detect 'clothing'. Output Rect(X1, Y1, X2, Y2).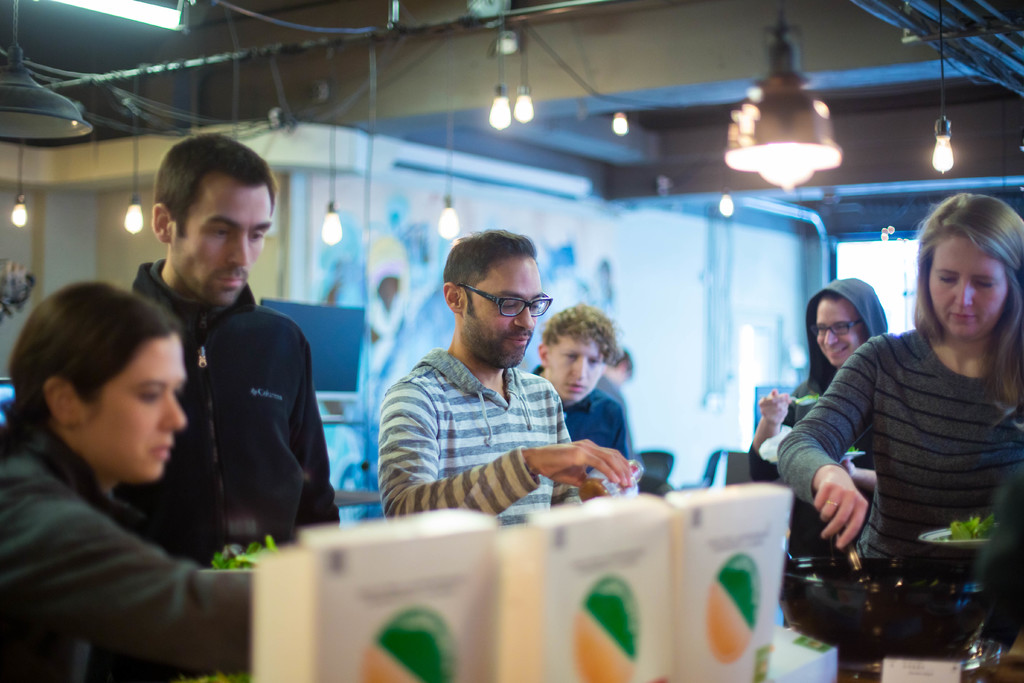
Rect(744, 280, 889, 482).
